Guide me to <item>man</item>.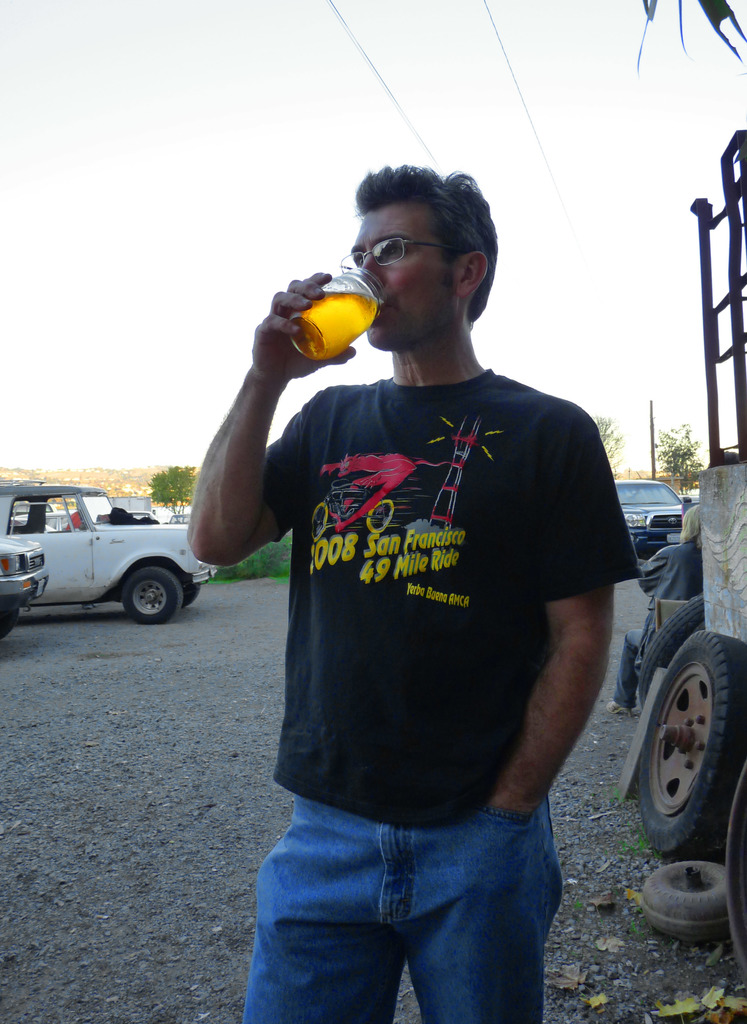
Guidance: 215 155 655 999.
